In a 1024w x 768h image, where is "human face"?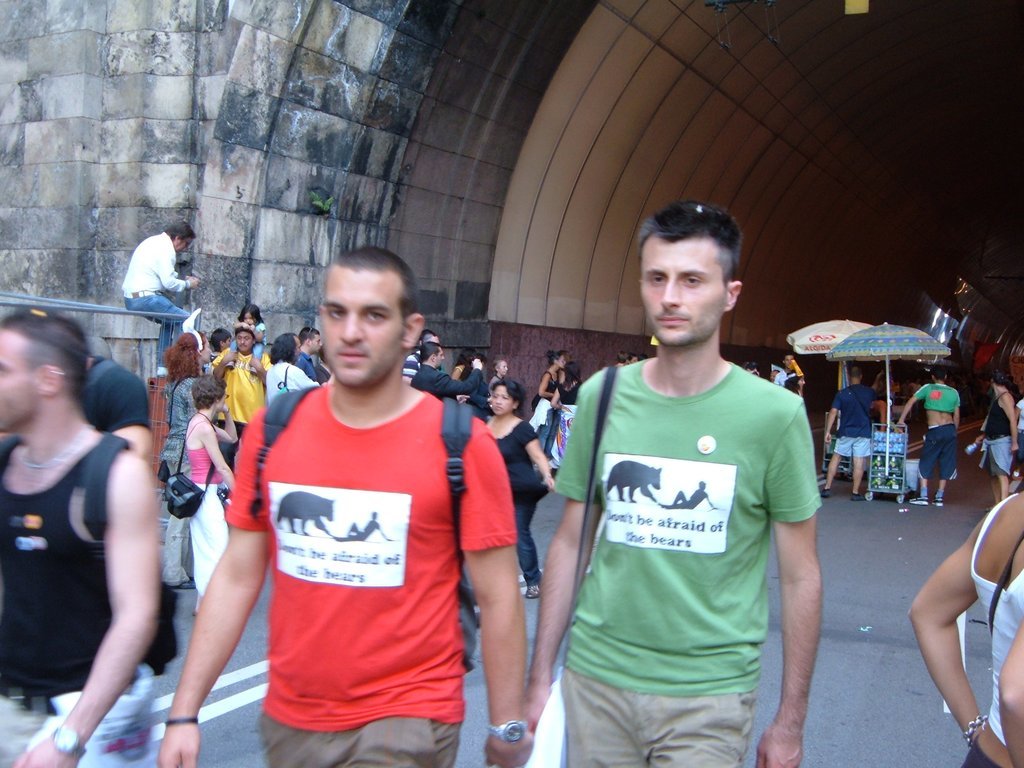
locate(316, 260, 401, 394).
